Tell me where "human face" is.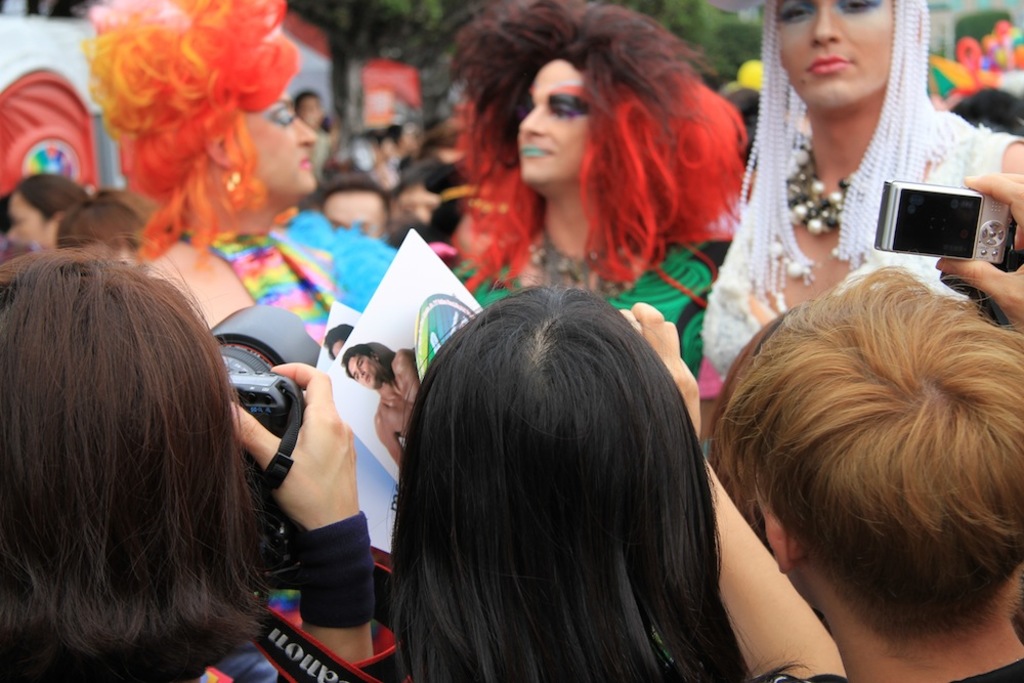
"human face" is at rect(518, 59, 587, 187).
